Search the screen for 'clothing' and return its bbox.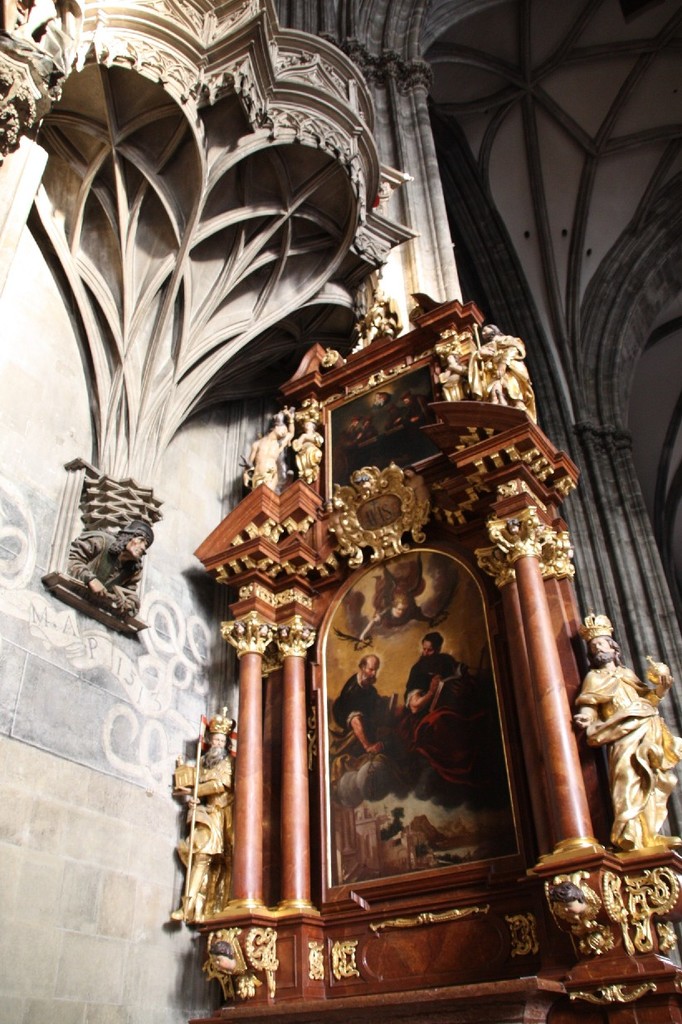
Found: 399, 654, 446, 693.
